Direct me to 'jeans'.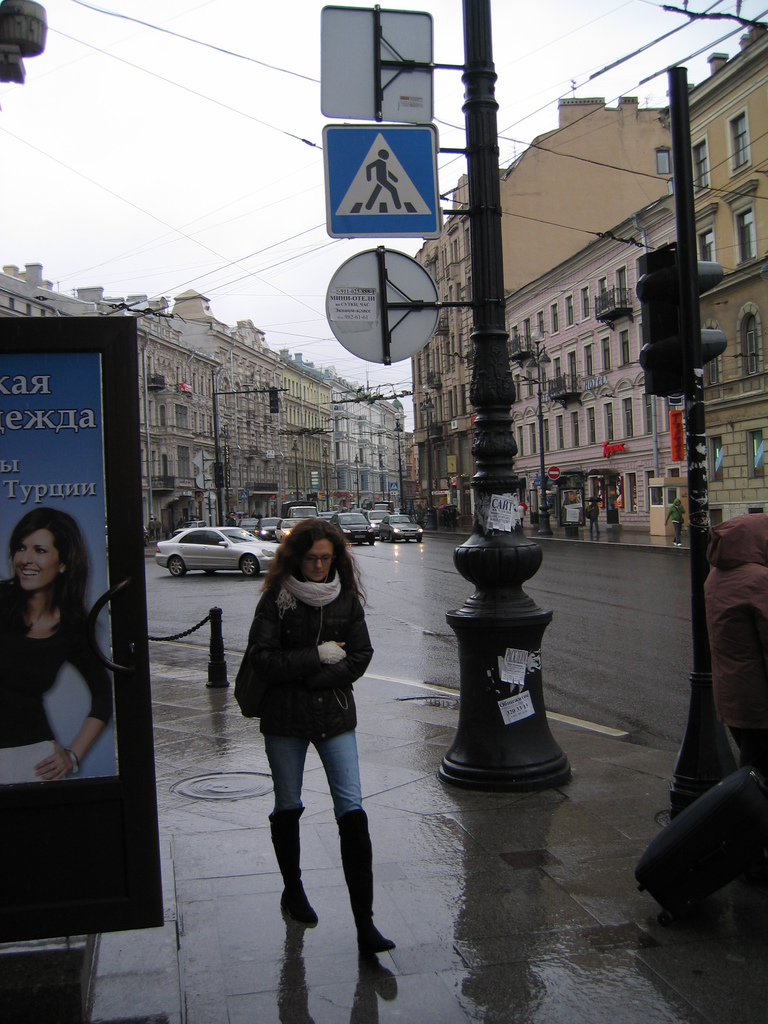
Direction: {"x1": 266, "y1": 734, "x2": 363, "y2": 817}.
